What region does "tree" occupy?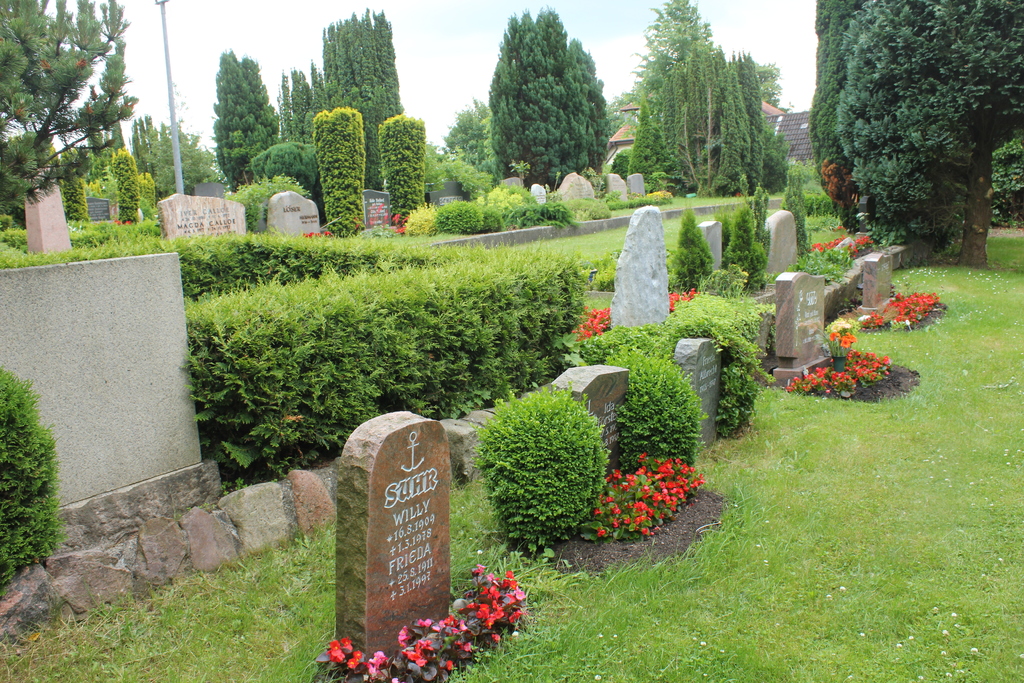
left=750, top=57, right=796, bottom=111.
